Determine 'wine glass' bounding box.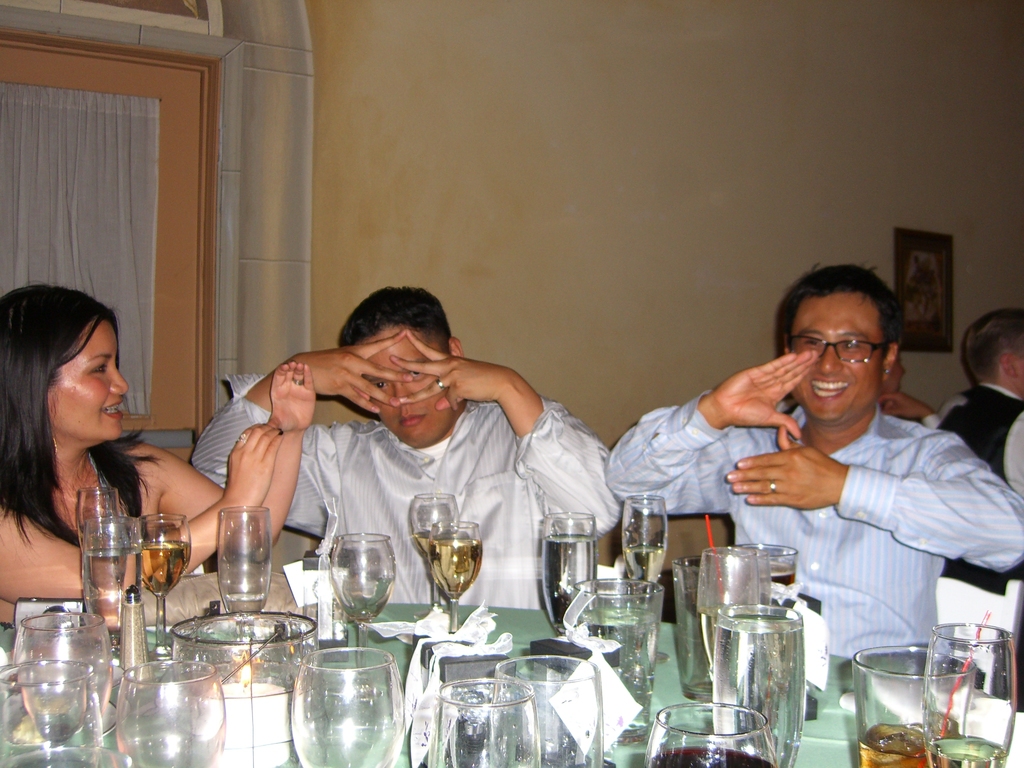
Determined: 138 511 190 659.
